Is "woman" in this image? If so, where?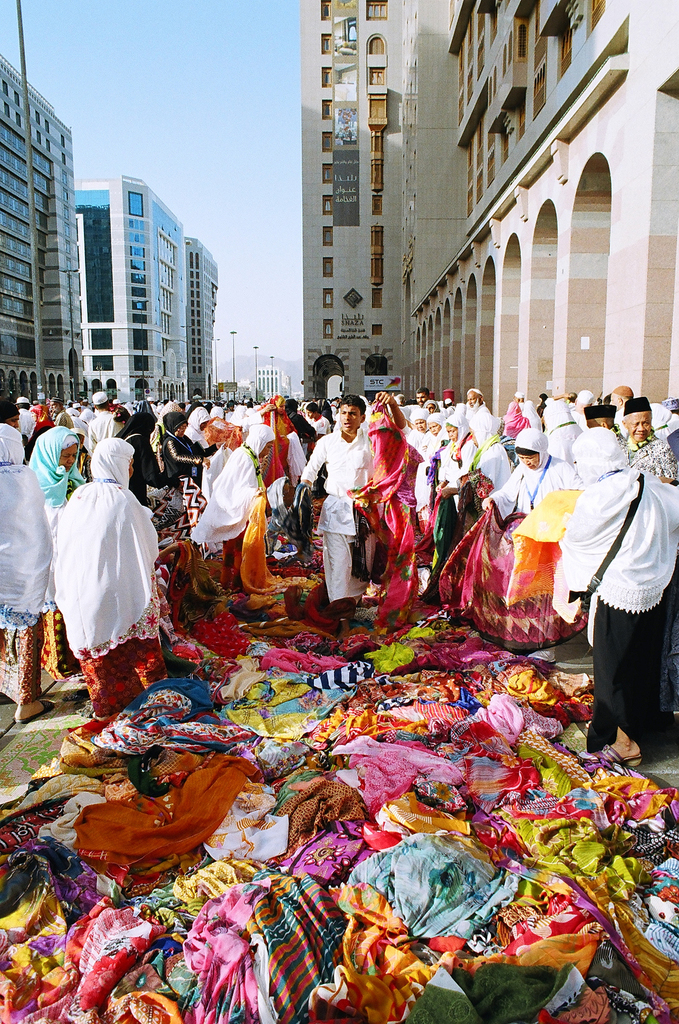
Yes, at 496:396:532:439.
